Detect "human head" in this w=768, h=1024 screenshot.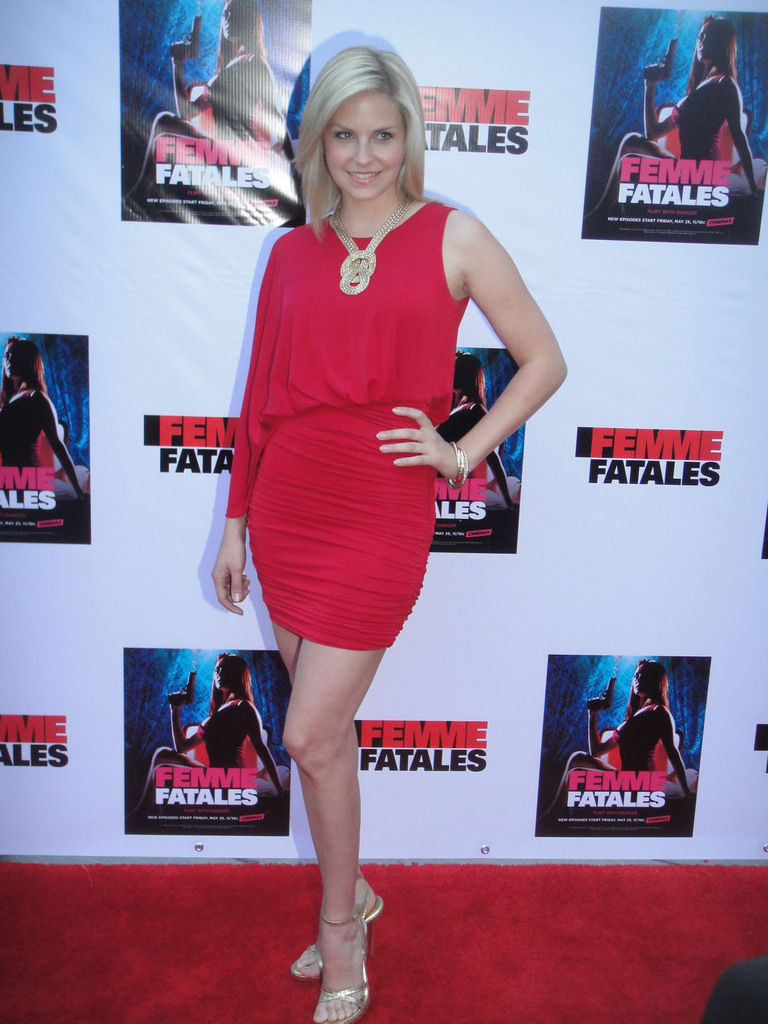
Detection: 219/0/261/44.
